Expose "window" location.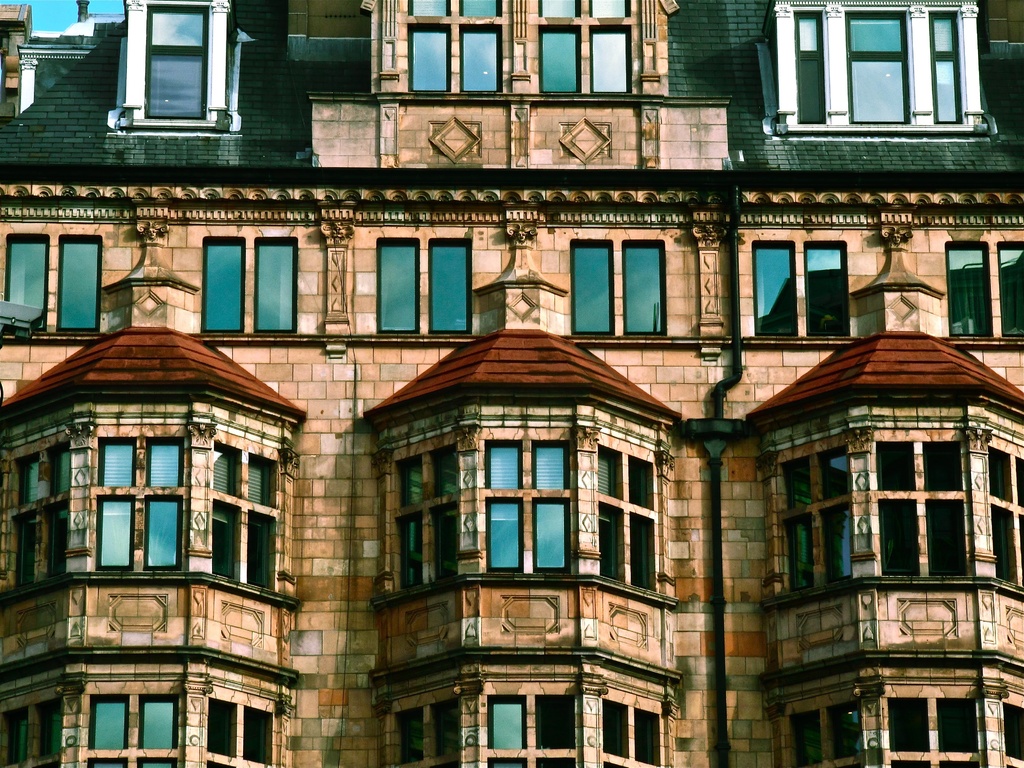
Exposed at <bbox>52, 445, 76, 498</bbox>.
